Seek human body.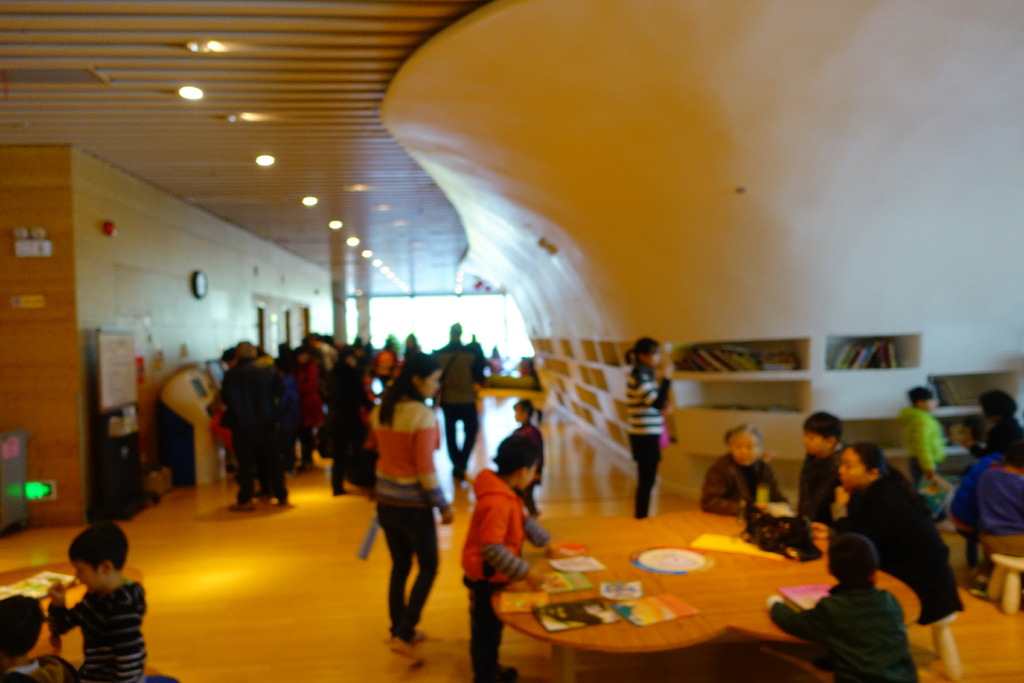
[699,424,792,509].
